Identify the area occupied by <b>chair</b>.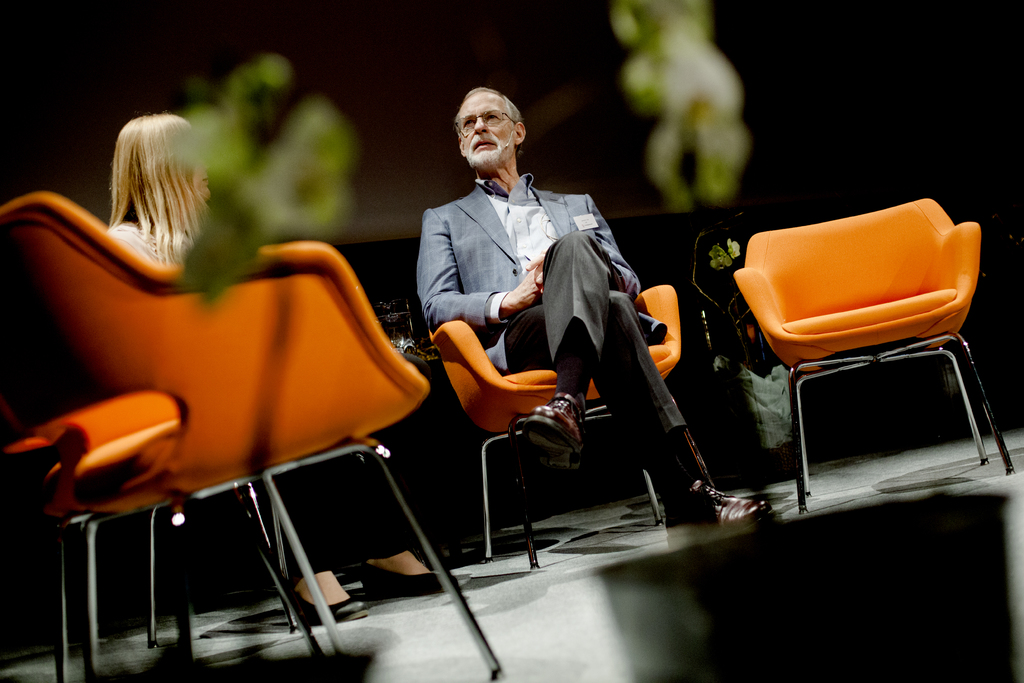
Area: [703, 207, 1002, 519].
